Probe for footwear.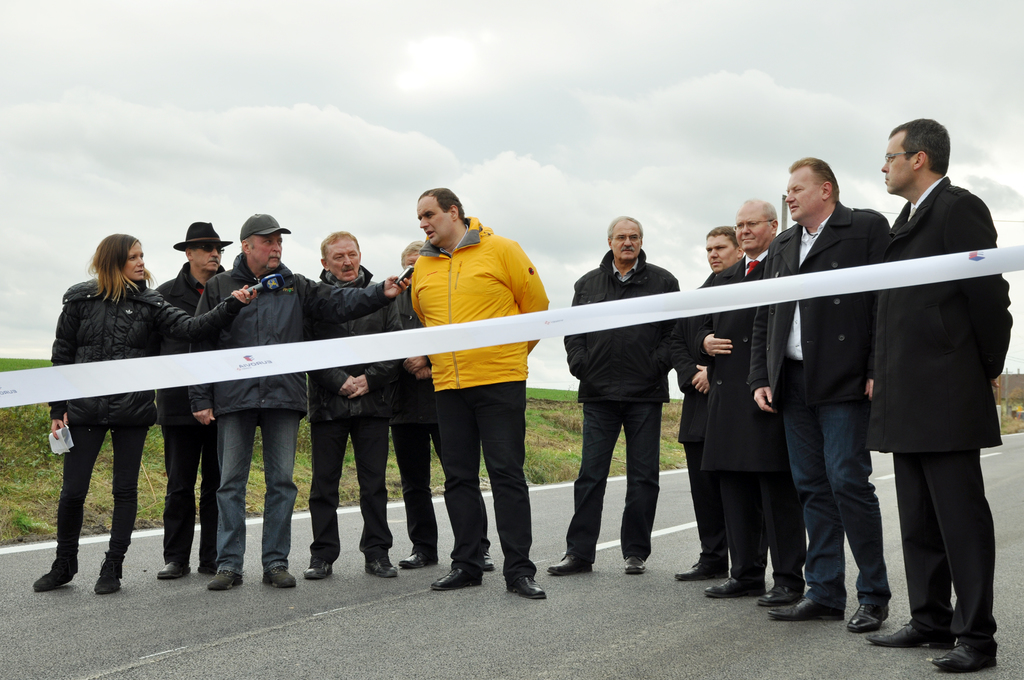
Probe result: {"x1": 759, "y1": 581, "x2": 810, "y2": 610}.
